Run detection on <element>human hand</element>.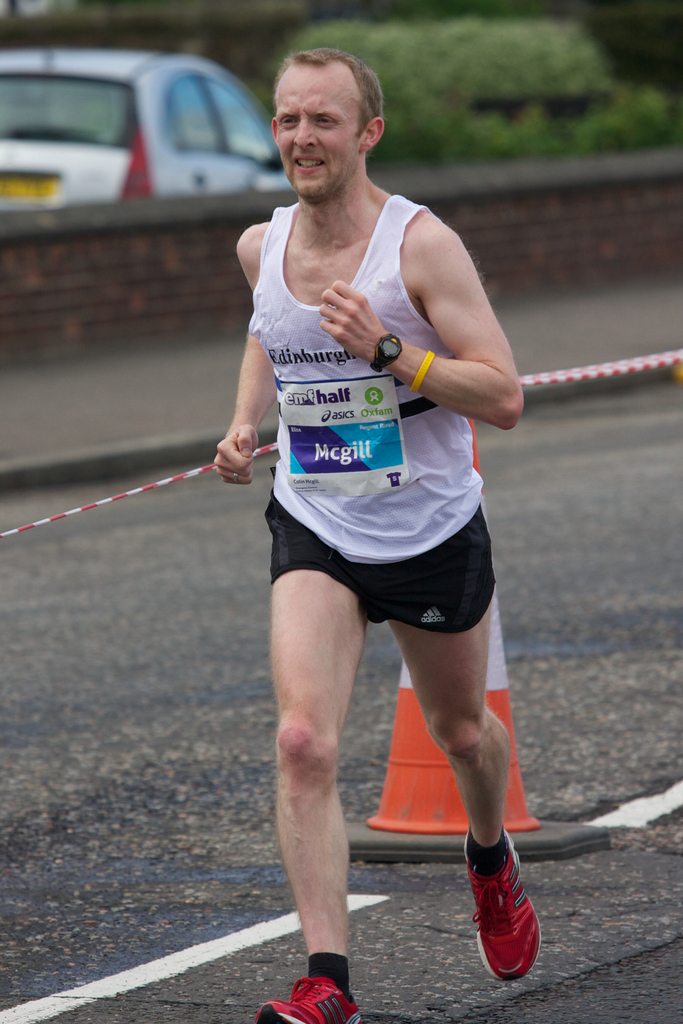
Result: Rect(203, 412, 273, 485).
